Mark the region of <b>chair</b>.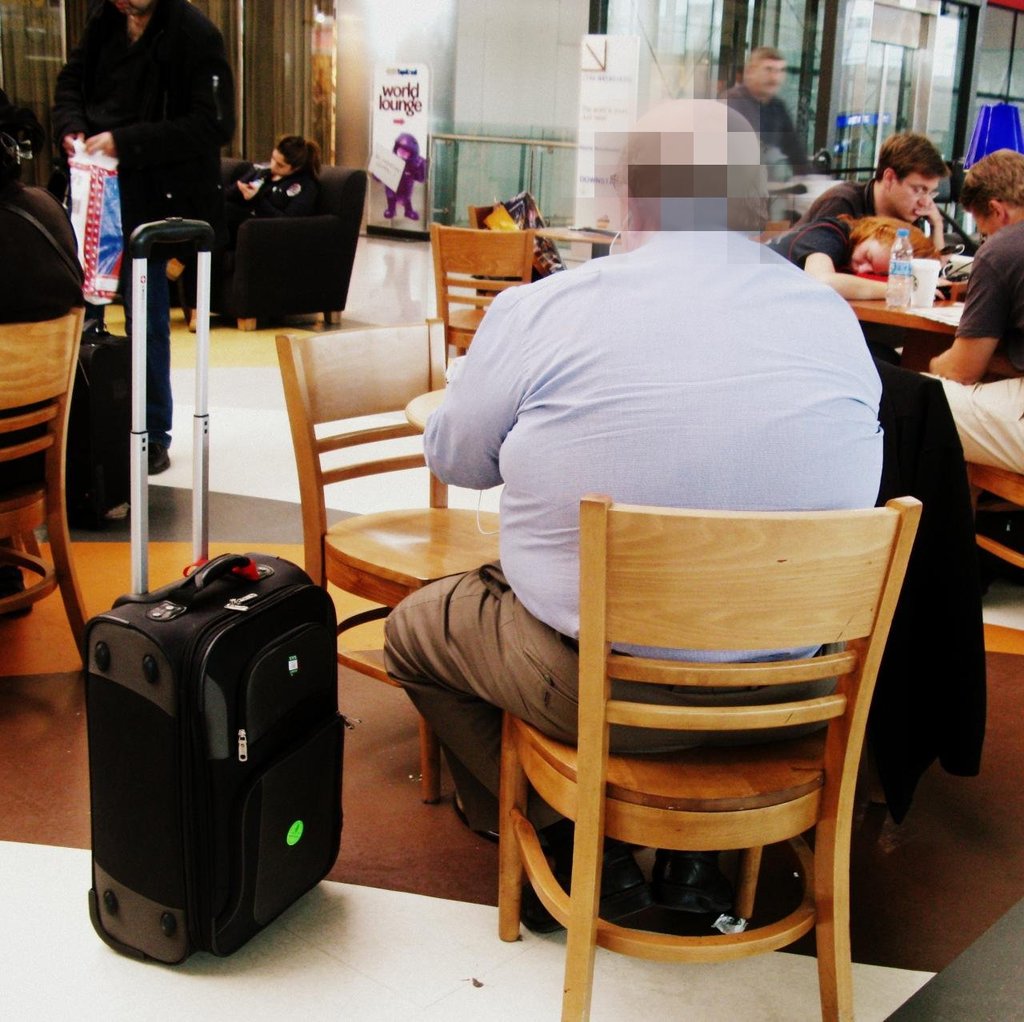
Region: [431, 462, 946, 1010].
